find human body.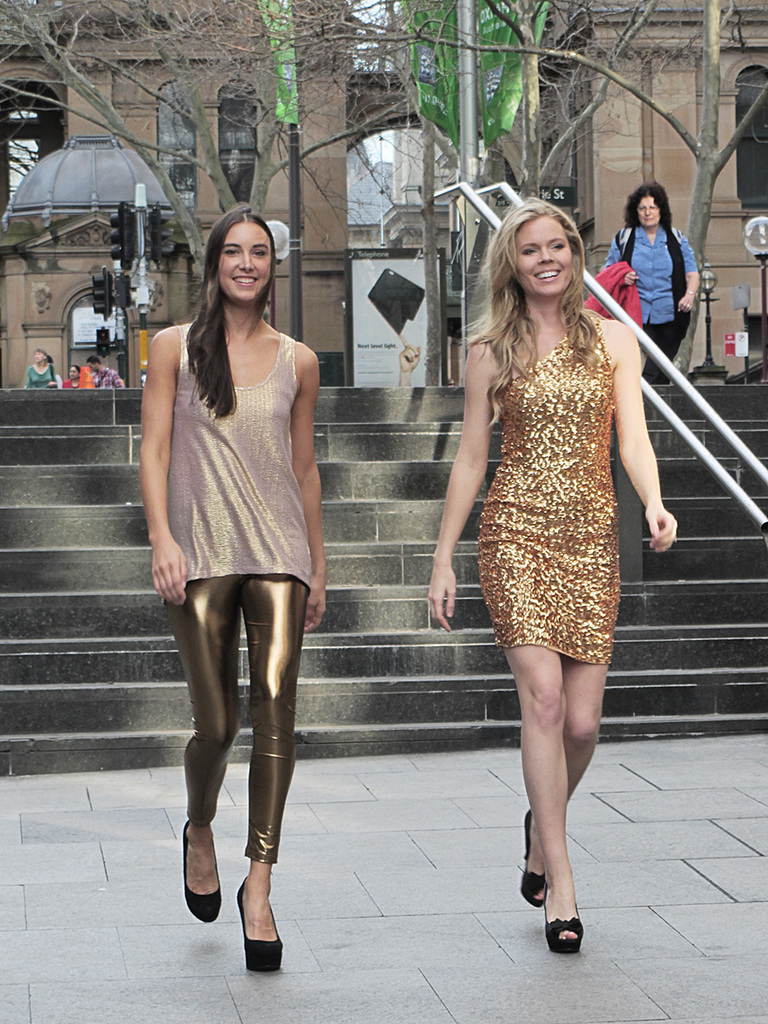
<bbox>92, 364, 125, 393</bbox>.
